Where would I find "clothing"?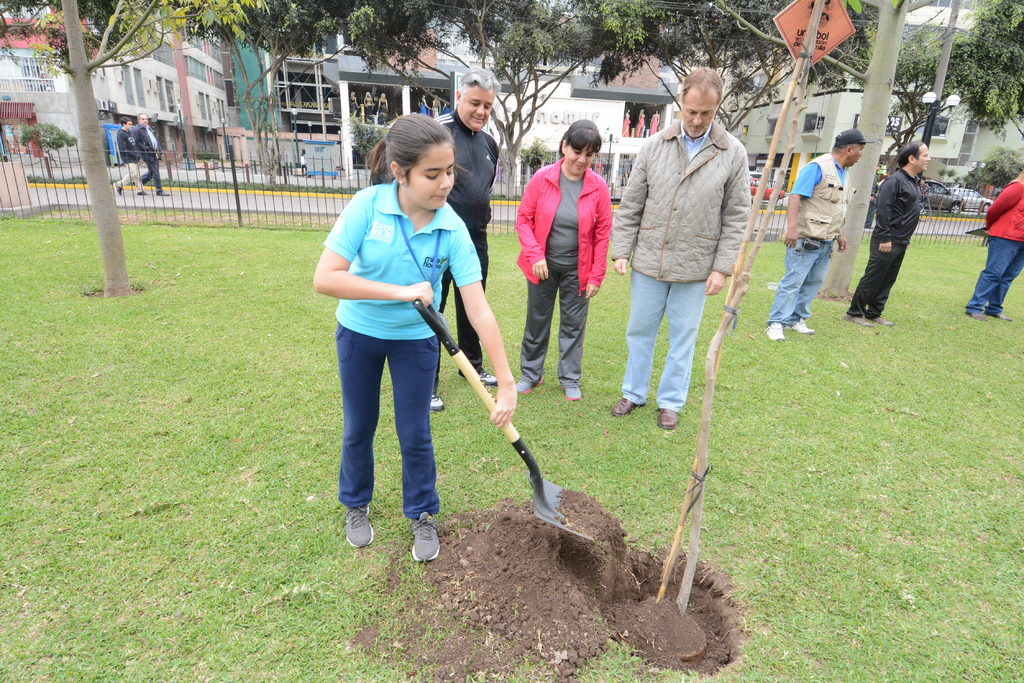
At (left=350, top=97, right=358, bottom=115).
